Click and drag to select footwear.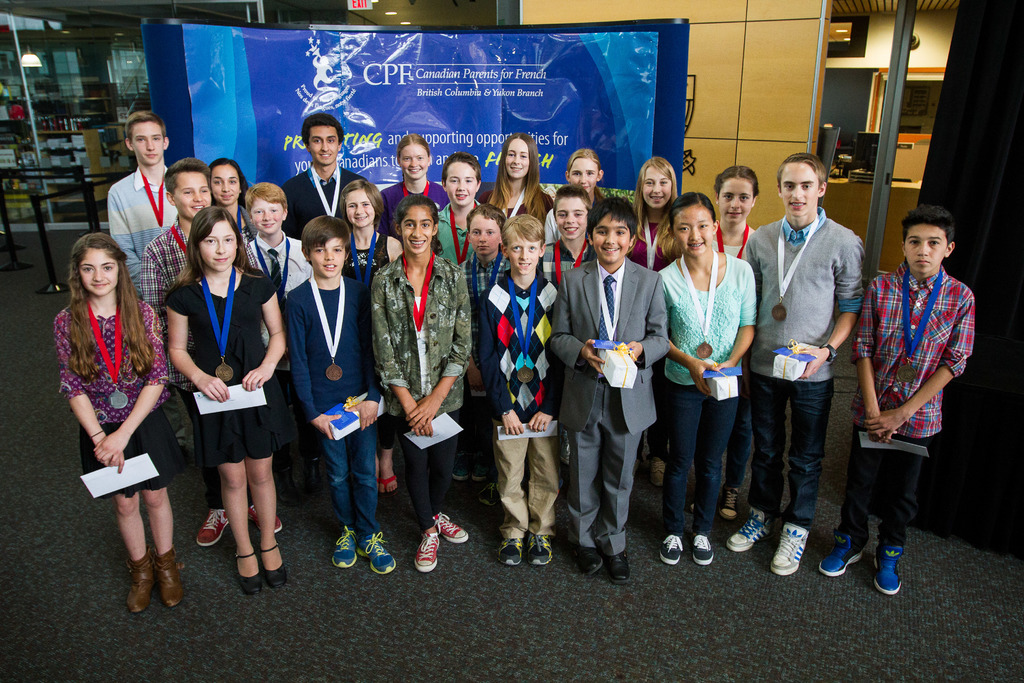
Selection: left=871, top=520, right=908, bottom=598.
